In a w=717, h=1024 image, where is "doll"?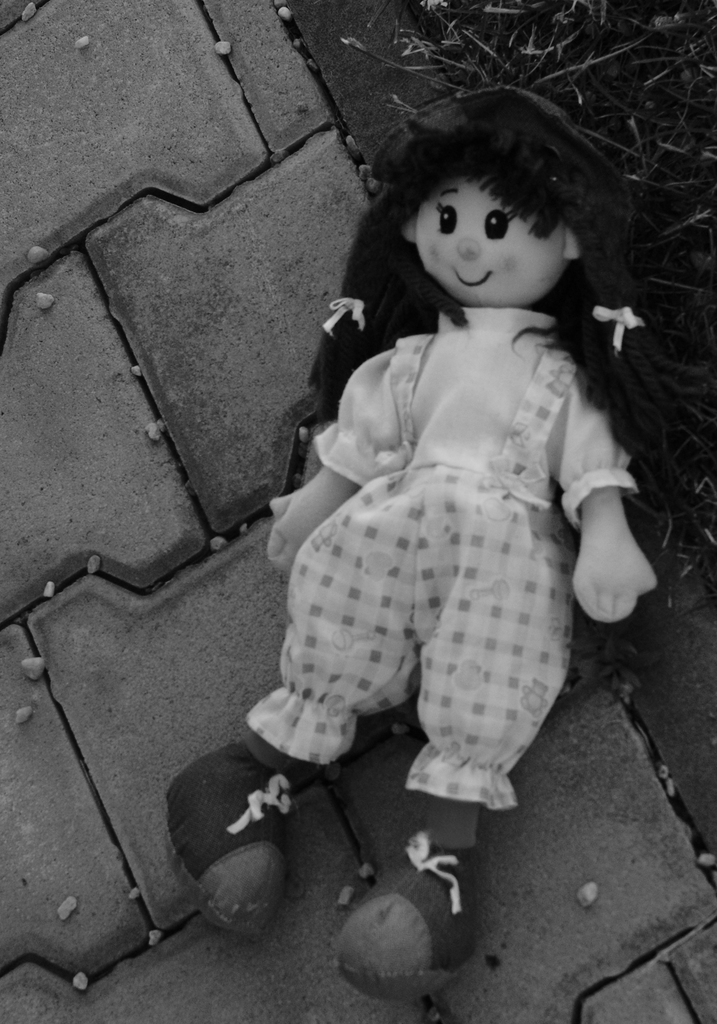
box=[247, 124, 665, 911].
